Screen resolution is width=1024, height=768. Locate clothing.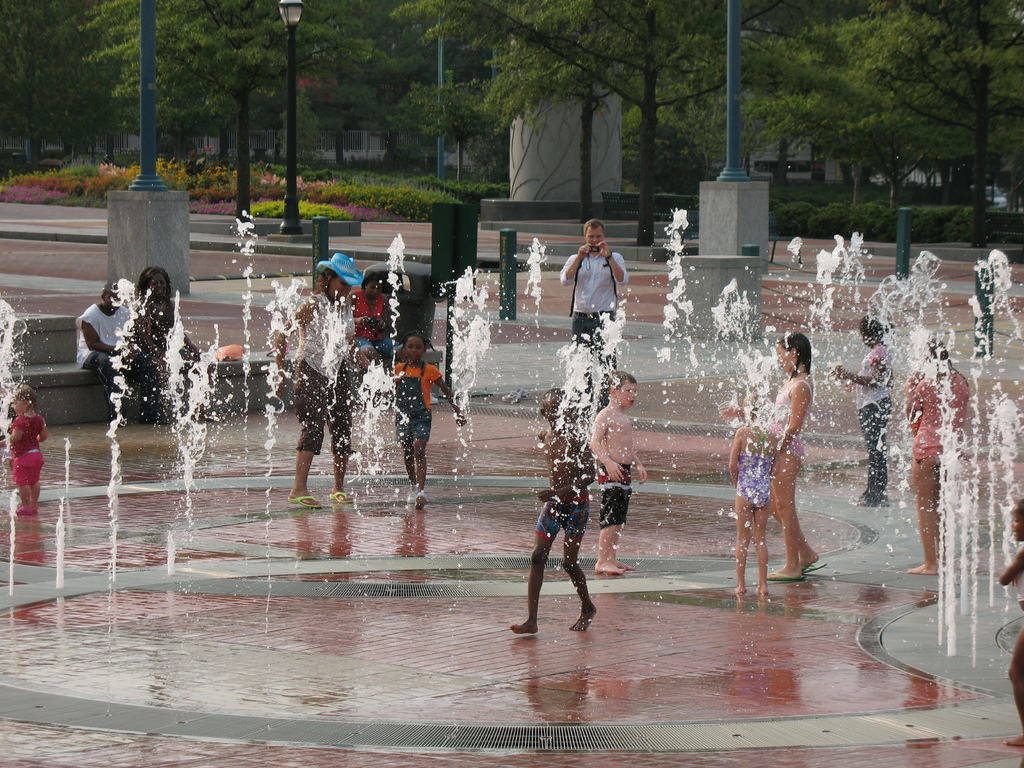
62,291,156,417.
